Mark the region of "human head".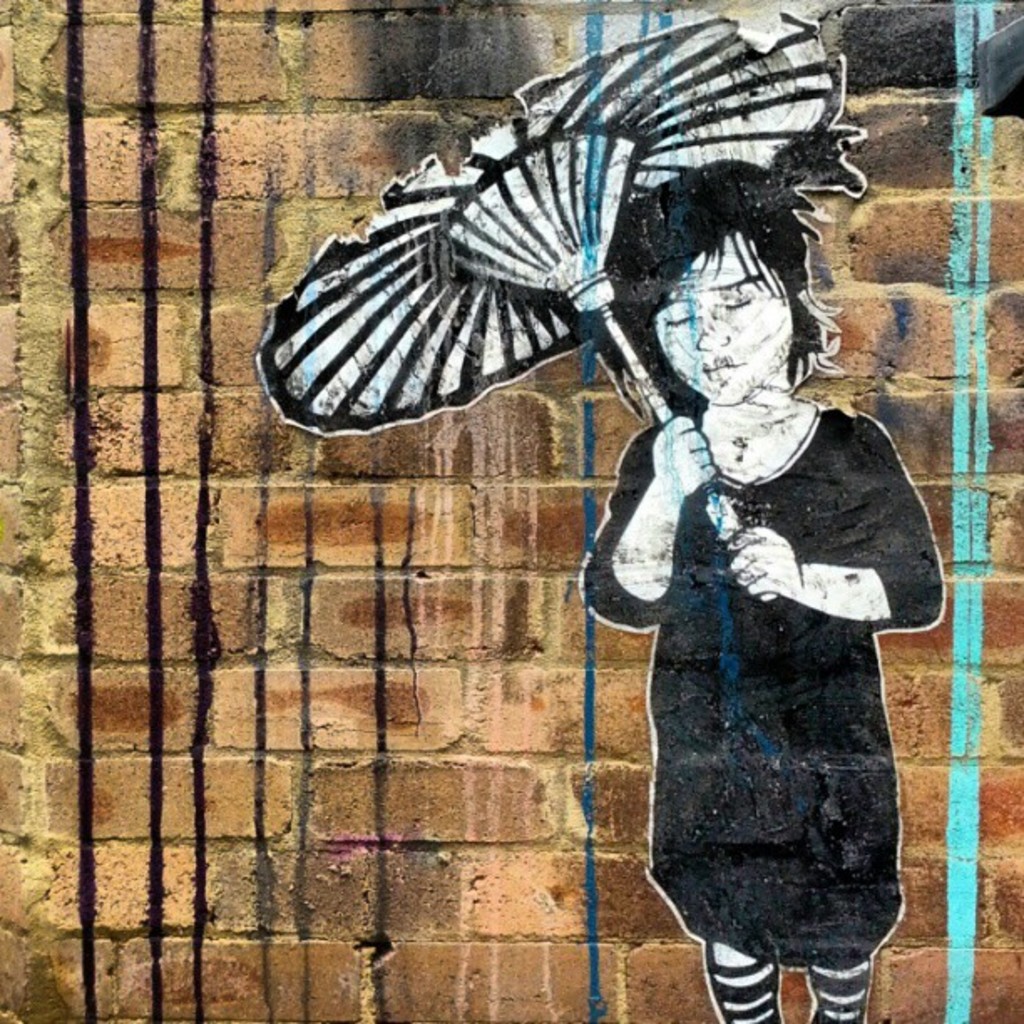
Region: bbox=(641, 182, 843, 427).
